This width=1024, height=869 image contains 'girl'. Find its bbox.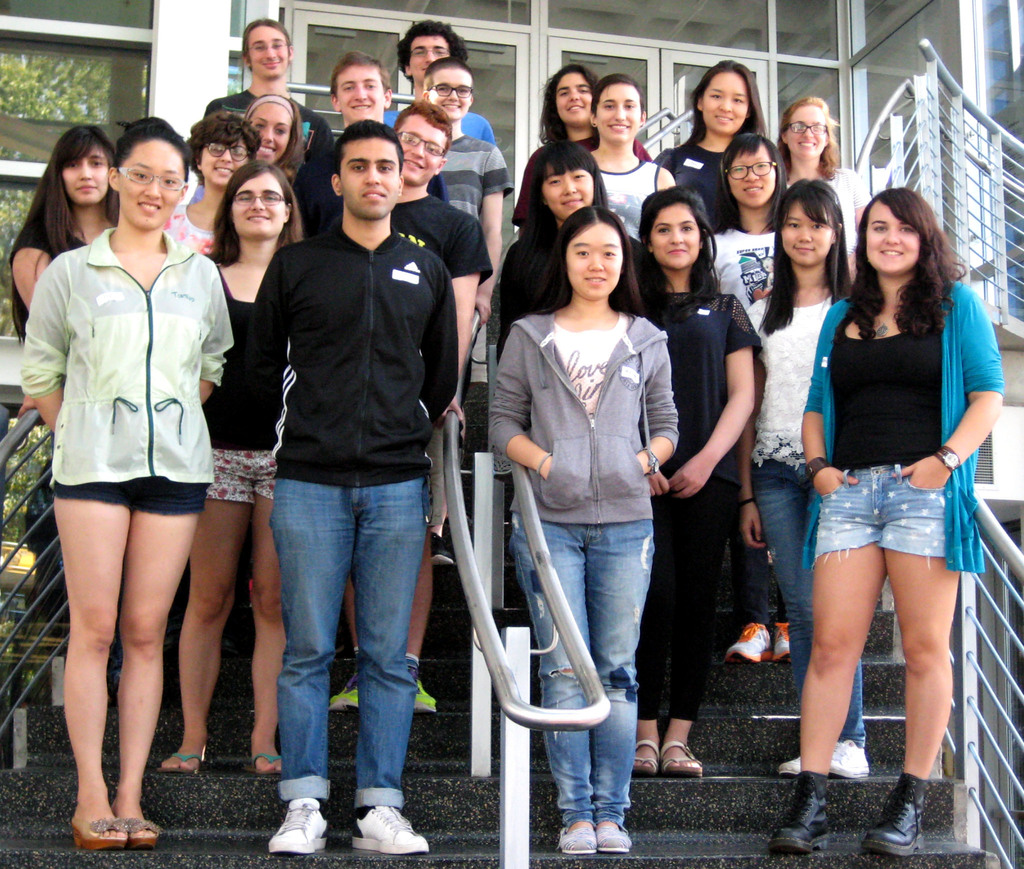
{"left": 164, "top": 111, "right": 255, "bottom": 256}.
